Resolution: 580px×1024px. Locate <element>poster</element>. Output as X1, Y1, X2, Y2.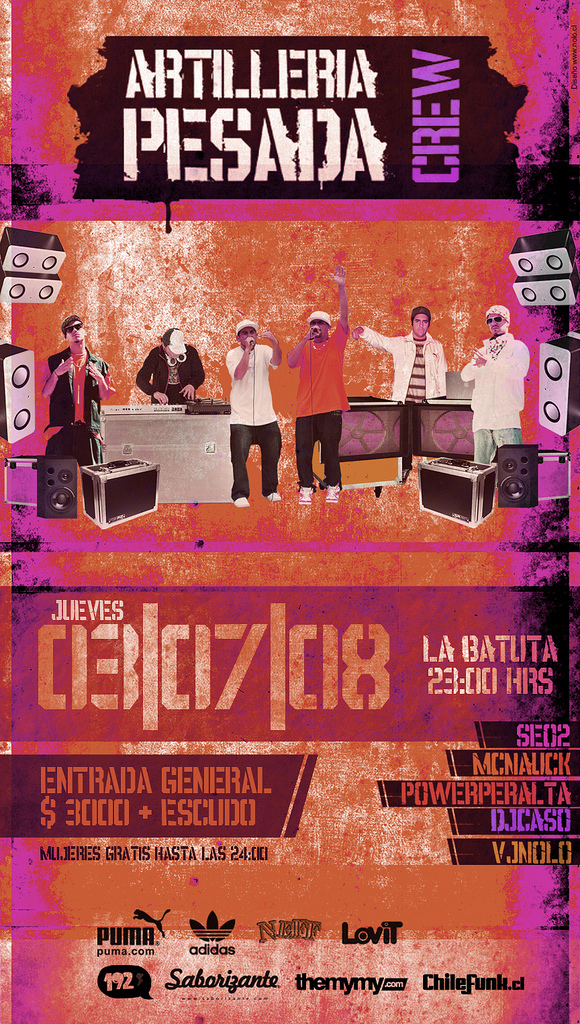
0, 0, 579, 1023.
